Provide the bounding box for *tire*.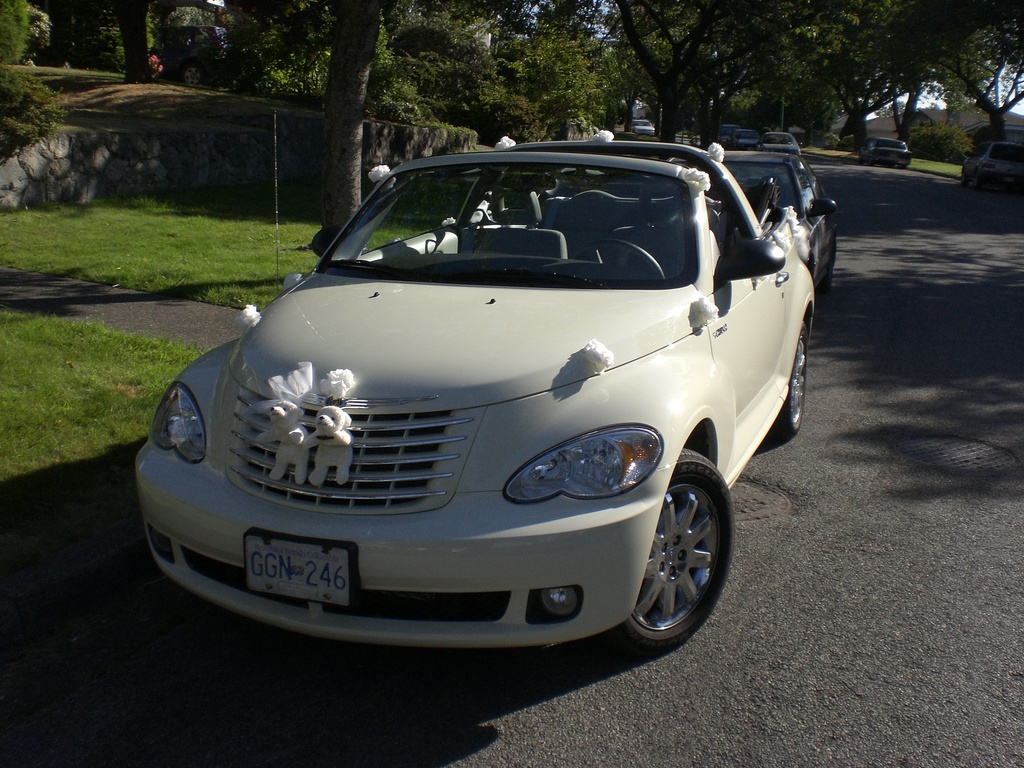
bbox=[614, 451, 735, 661].
